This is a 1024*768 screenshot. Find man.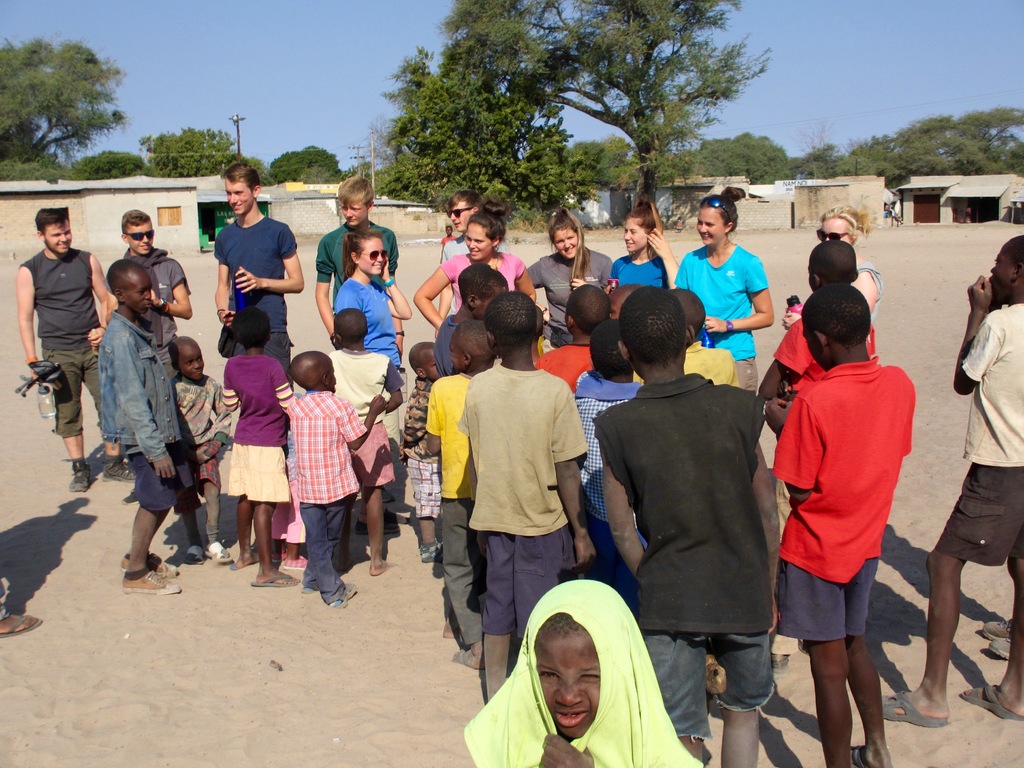
Bounding box: BBox(15, 209, 137, 493).
